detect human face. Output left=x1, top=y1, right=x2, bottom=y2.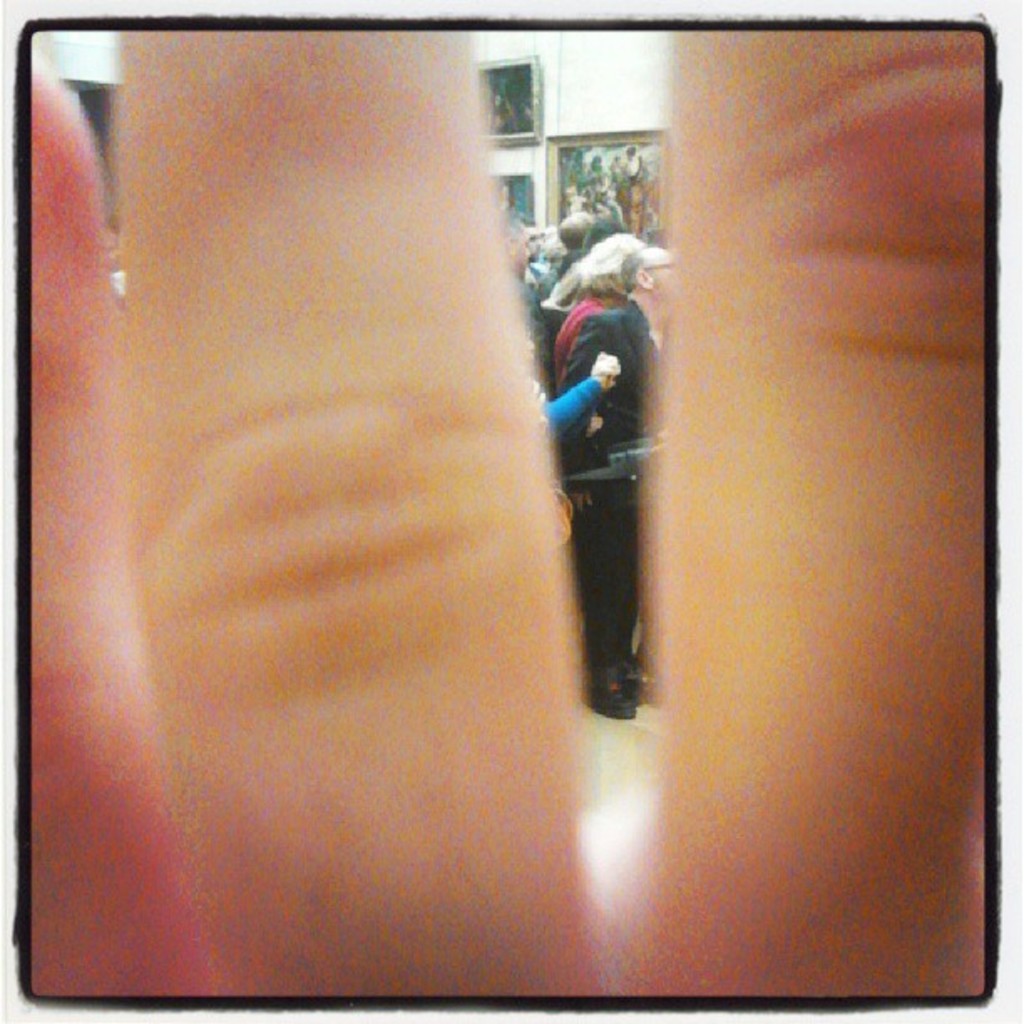
left=515, top=229, right=532, bottom=271.
